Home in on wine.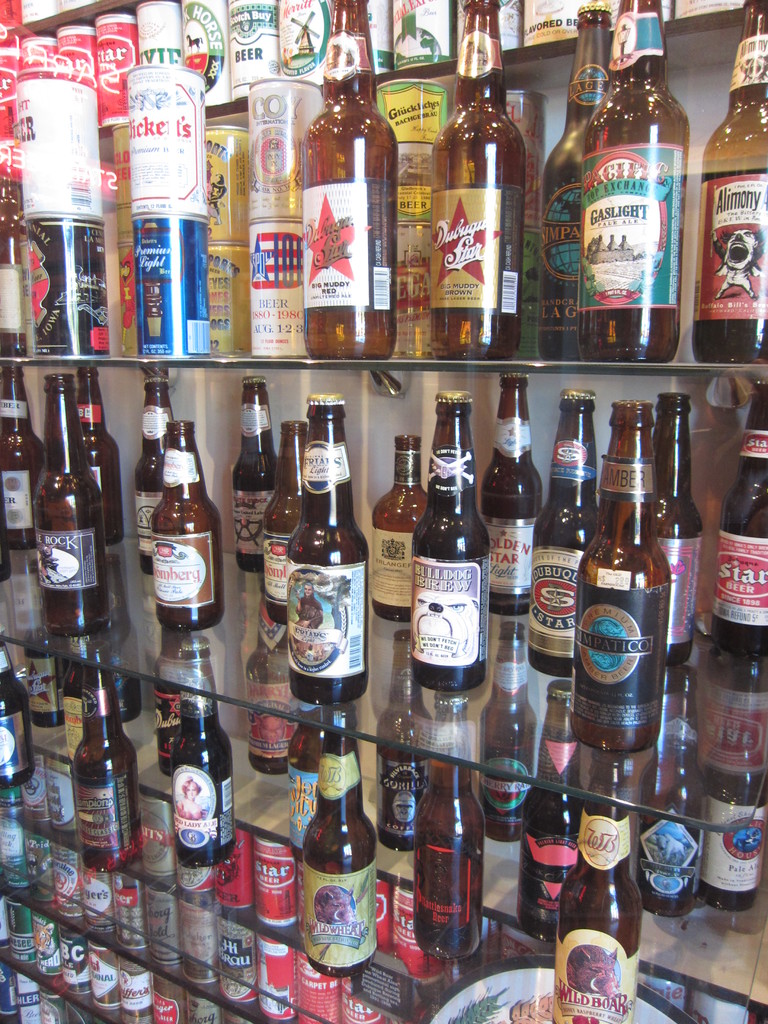
Homed in at {"left": 287, "top": 696, "right": 321, "bottom": 862}.
